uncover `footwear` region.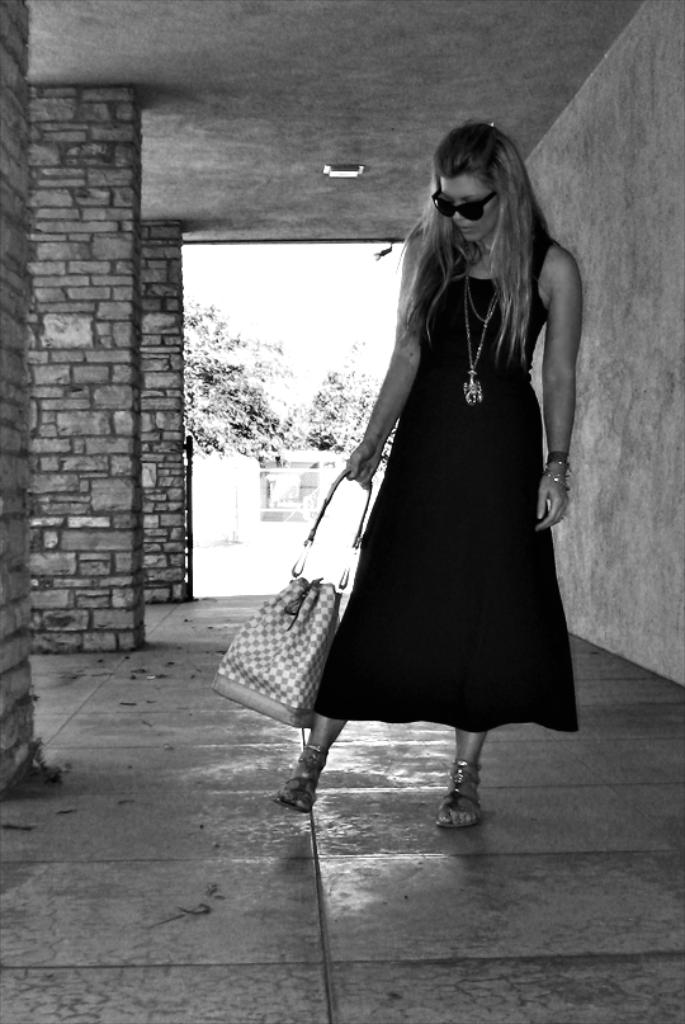
Uncovered: locate(280, 744, 342, 820).
